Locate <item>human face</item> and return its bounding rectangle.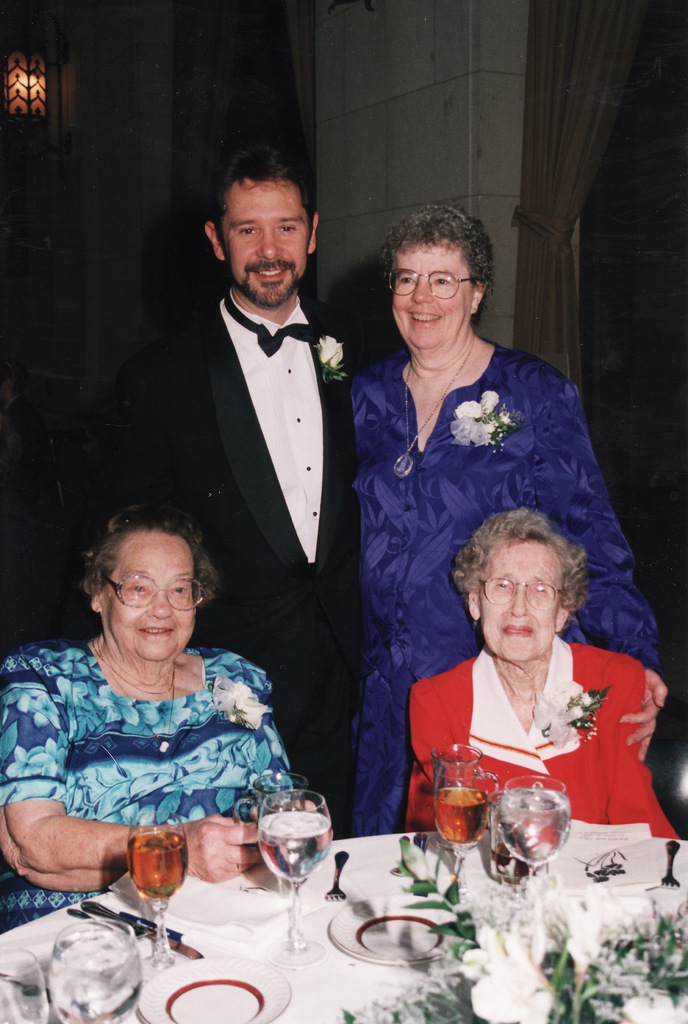
rect(223, 180, 310, 307).
